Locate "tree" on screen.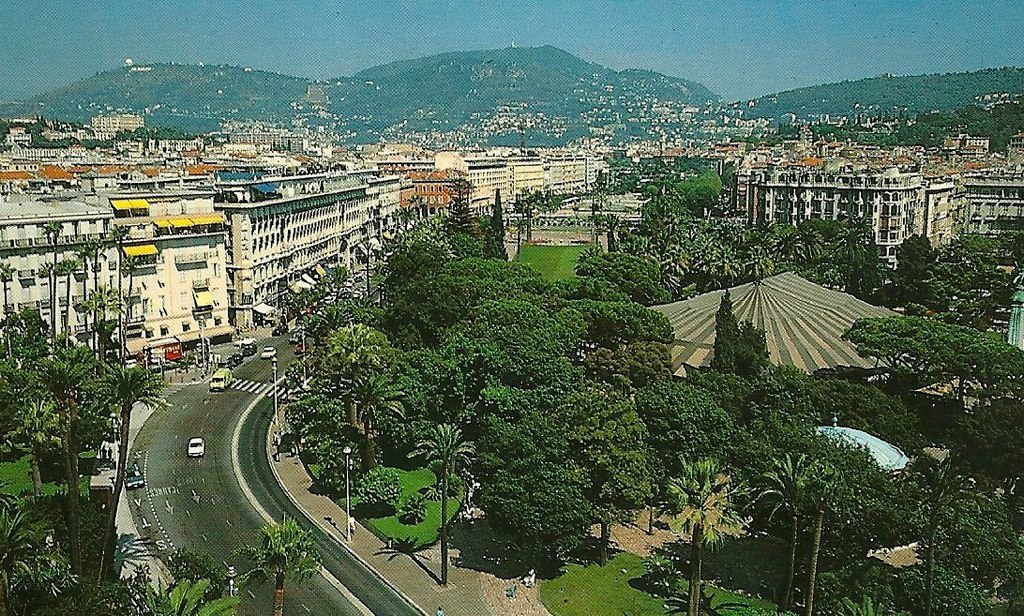
On screen at [x1=148, y1=553, x2=232, y2=595].
